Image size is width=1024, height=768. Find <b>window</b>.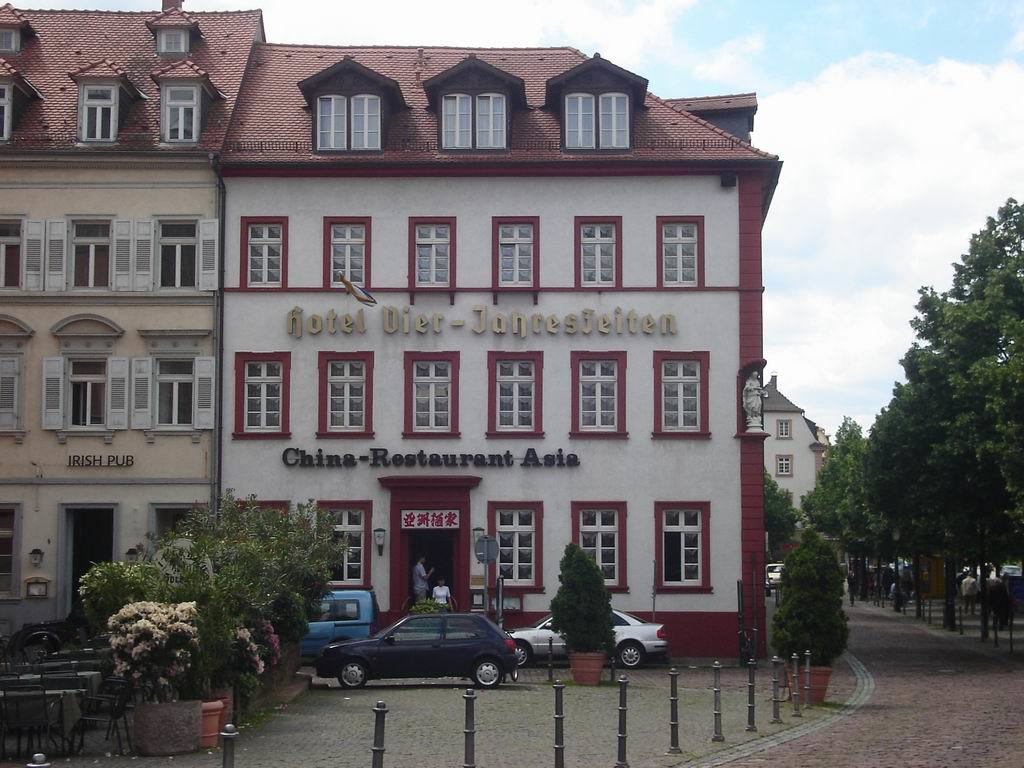
352,90,384,151.
